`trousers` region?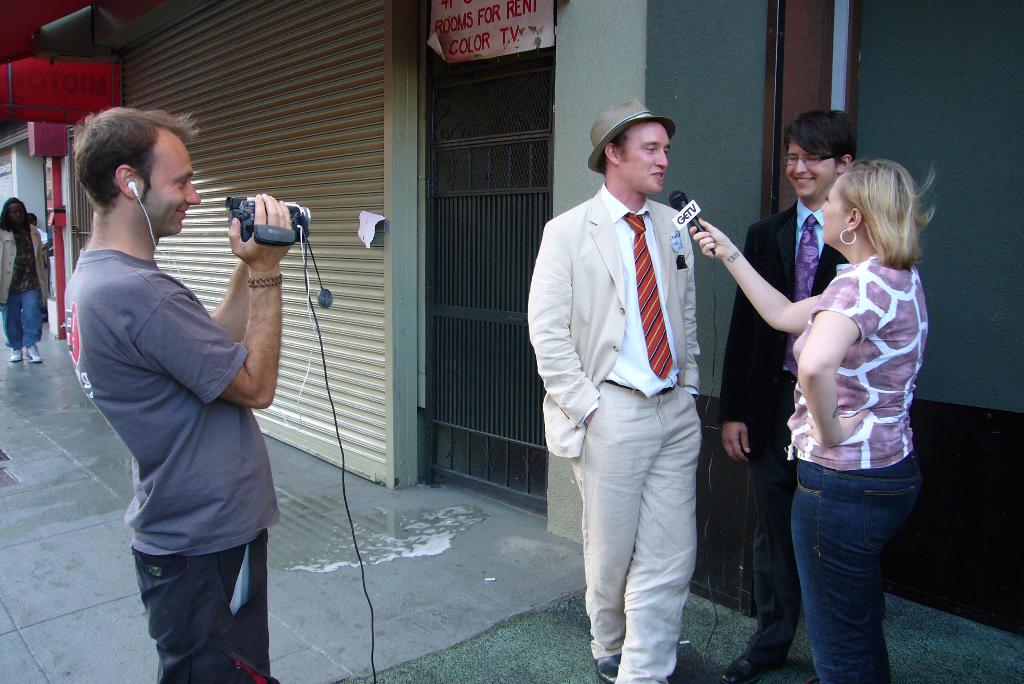
Rect(735, 415, 808, 671)
